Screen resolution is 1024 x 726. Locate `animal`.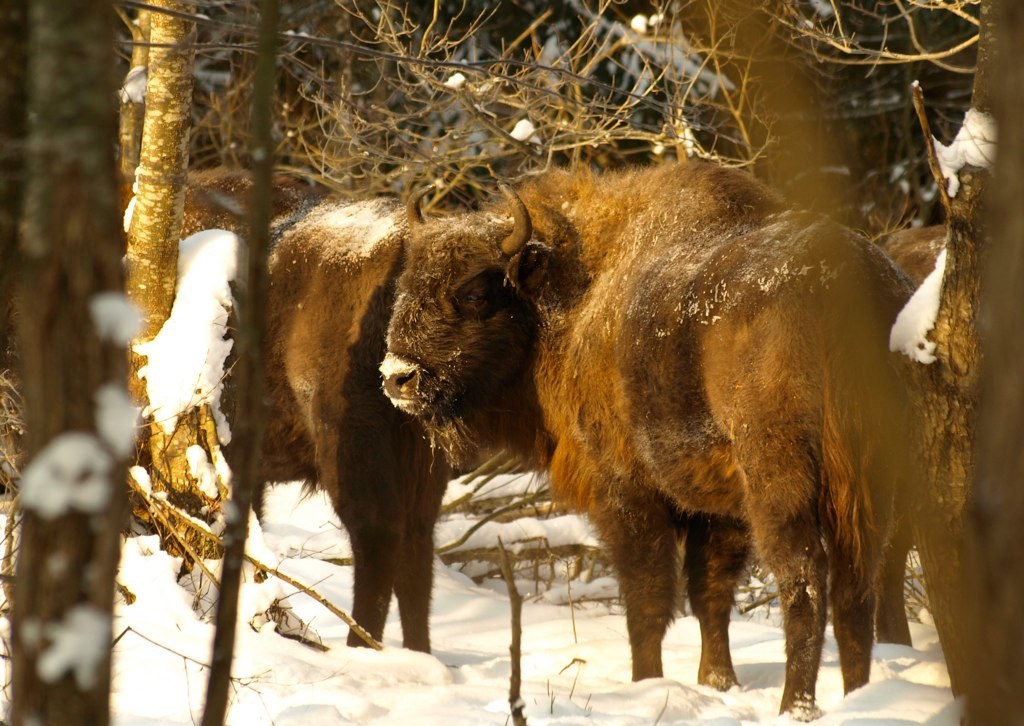
{"left": 378, "top": 144, "right": 926, "bottom": 725}.
